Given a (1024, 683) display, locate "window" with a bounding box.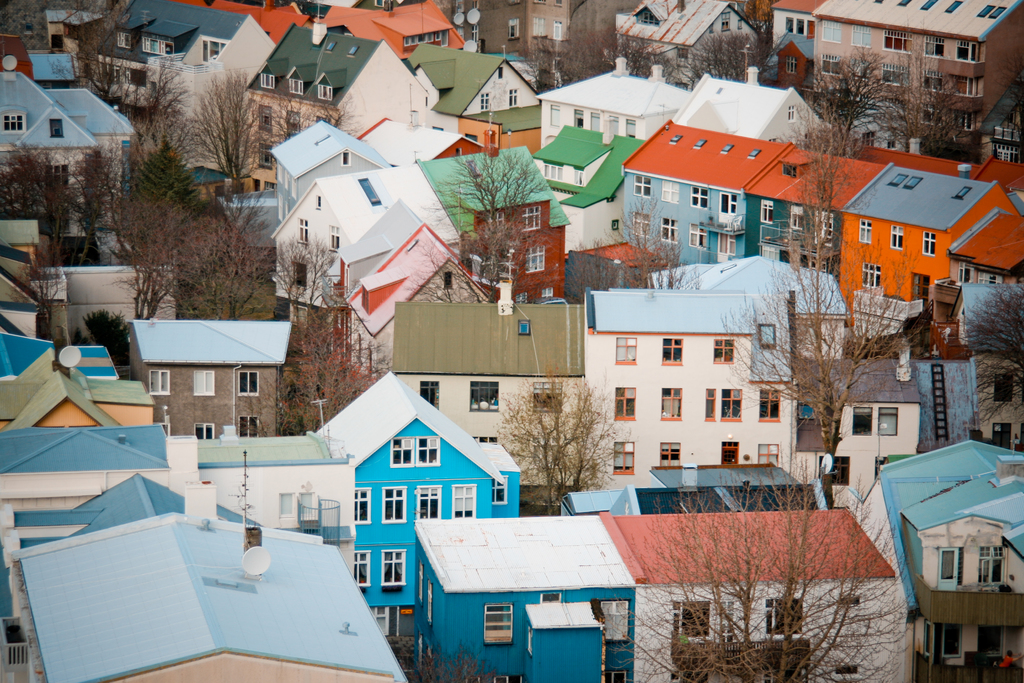
Located: (x1=381, y1=548, x2=408, y2=588).
